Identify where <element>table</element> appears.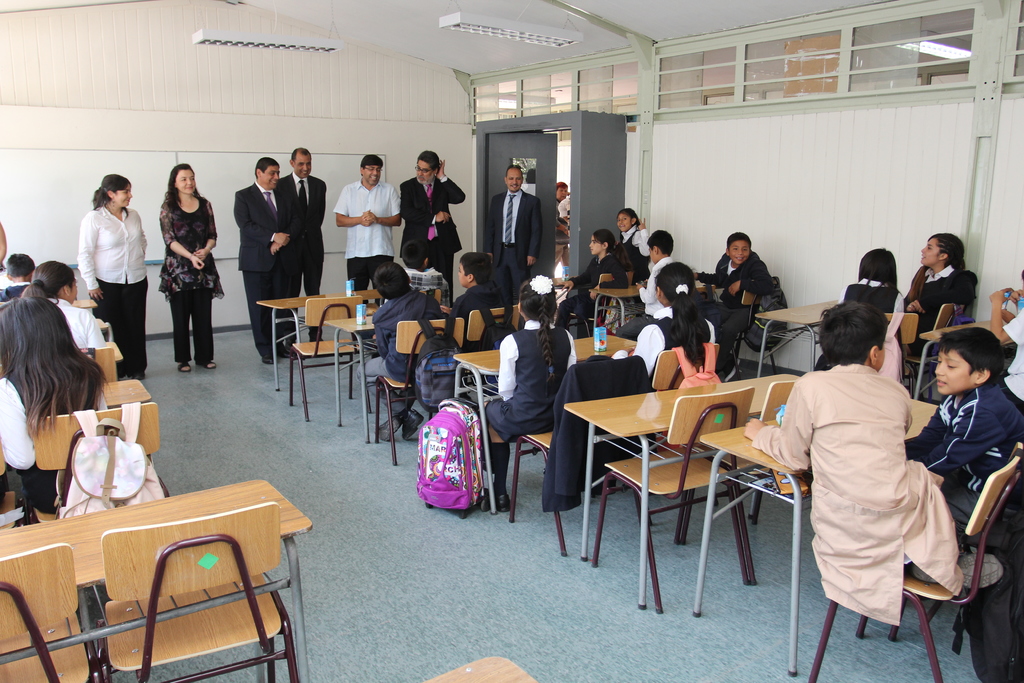
Appears at box(451, 325, 634, 518).
